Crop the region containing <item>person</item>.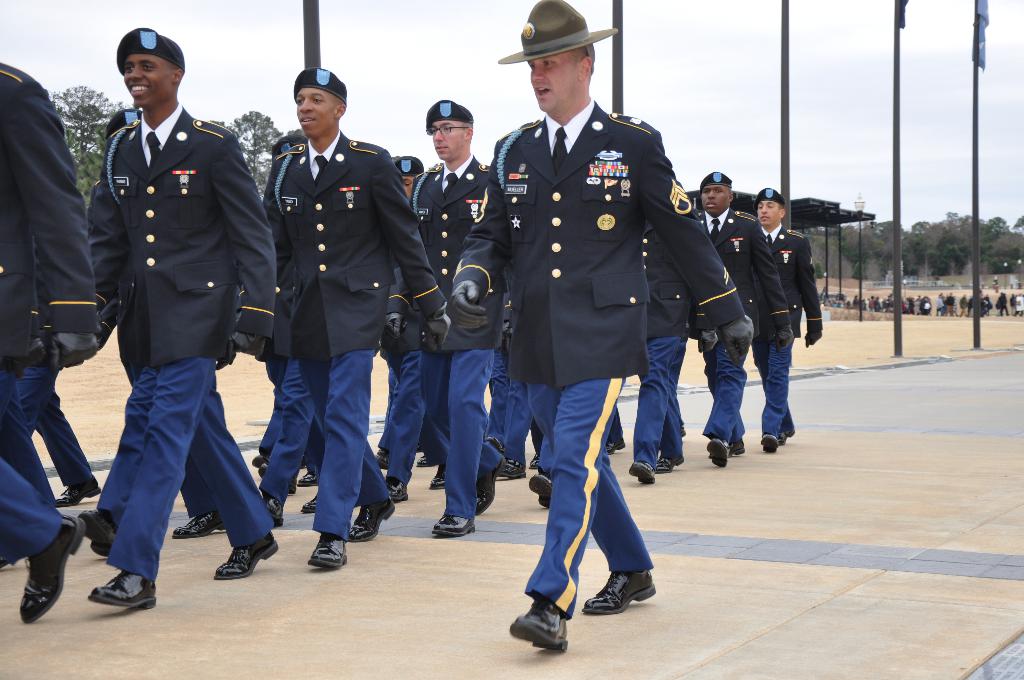
Crop region: pyautogui.locateOnScreen(743, 184, 820, 449).
